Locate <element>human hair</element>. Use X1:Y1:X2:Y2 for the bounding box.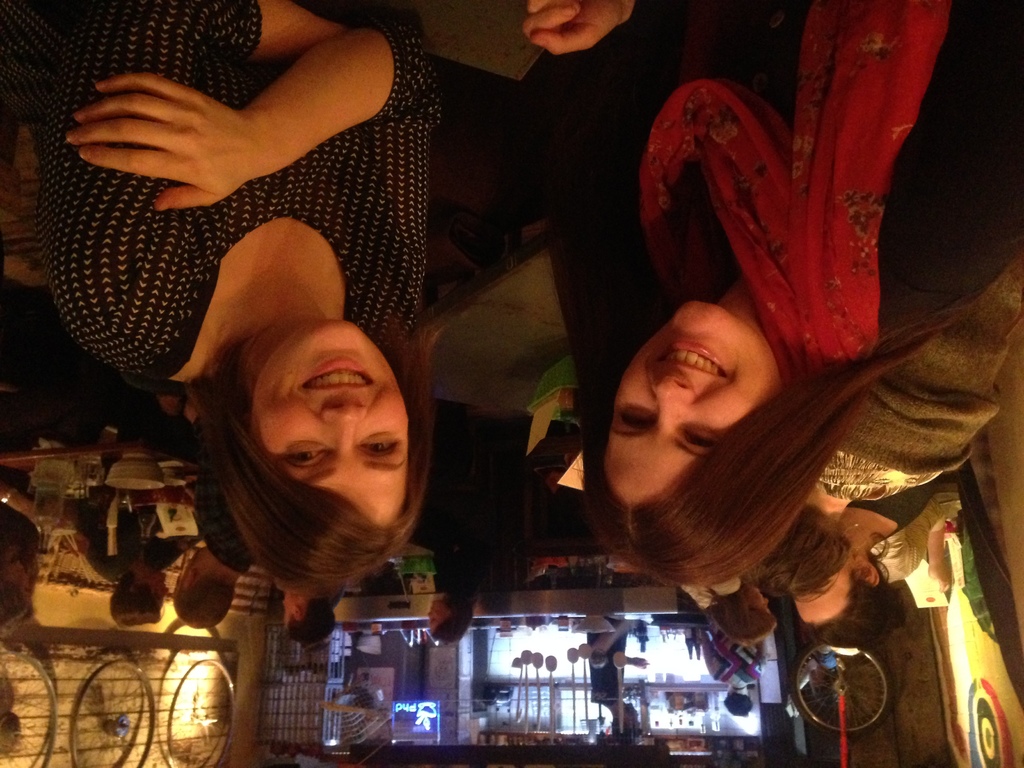
143:282:438:642.
